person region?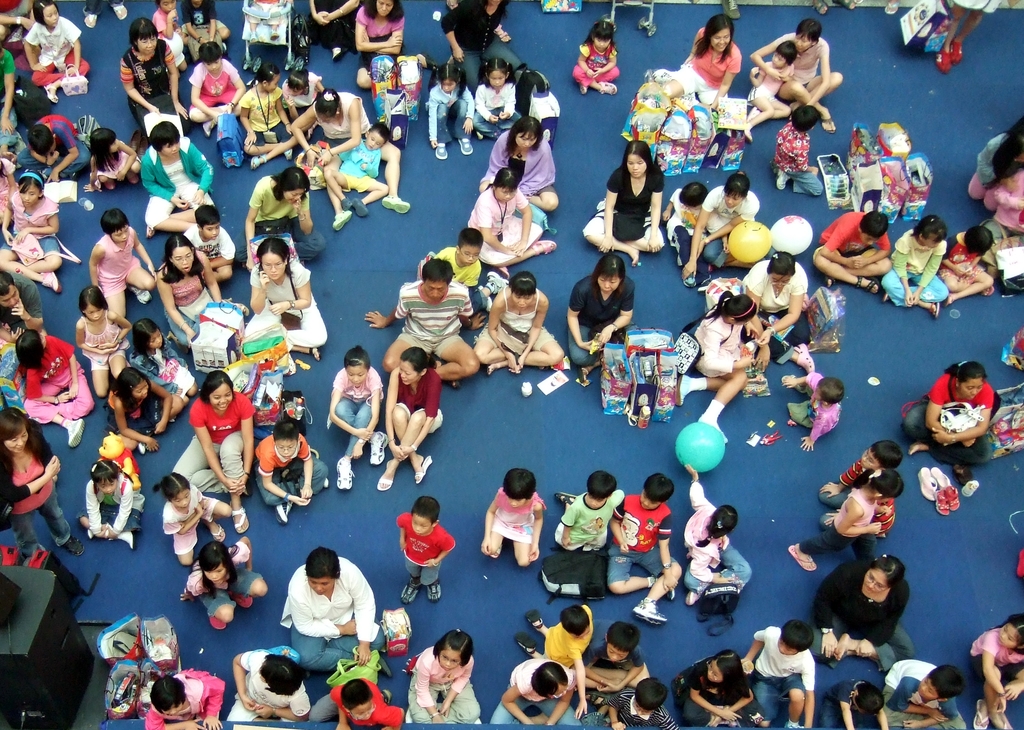
478/464/546/569
